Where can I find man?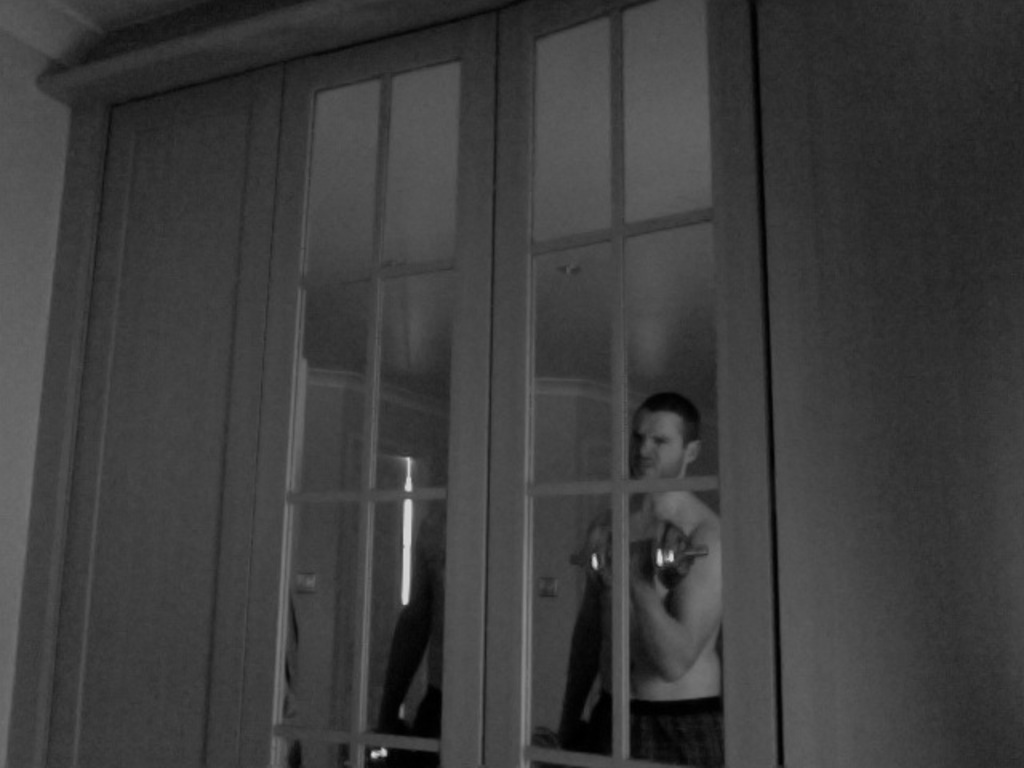
You can find it at <region>555, 371, 752, 758</region>.
